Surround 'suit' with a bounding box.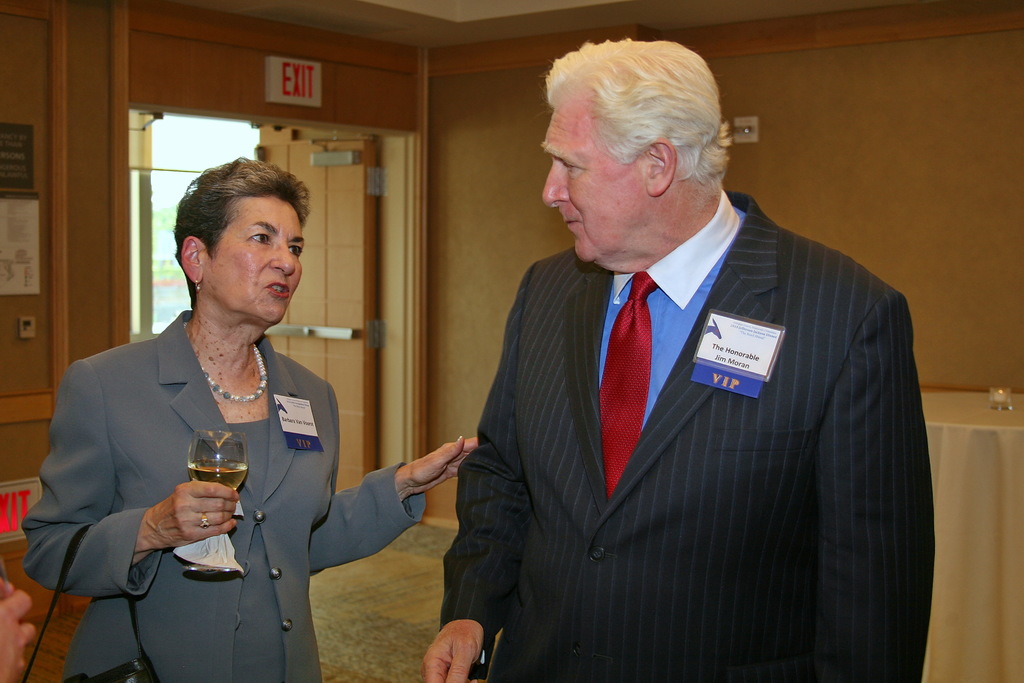
rect(448, 175, 924, 655).
